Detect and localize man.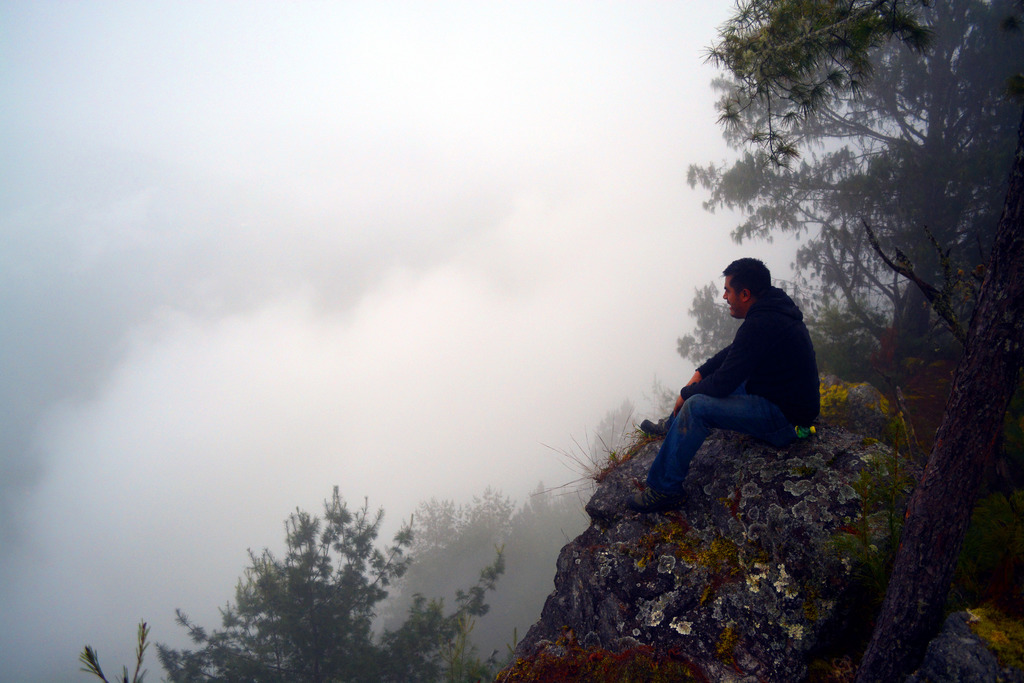
Localized at 648,259,826,510.
